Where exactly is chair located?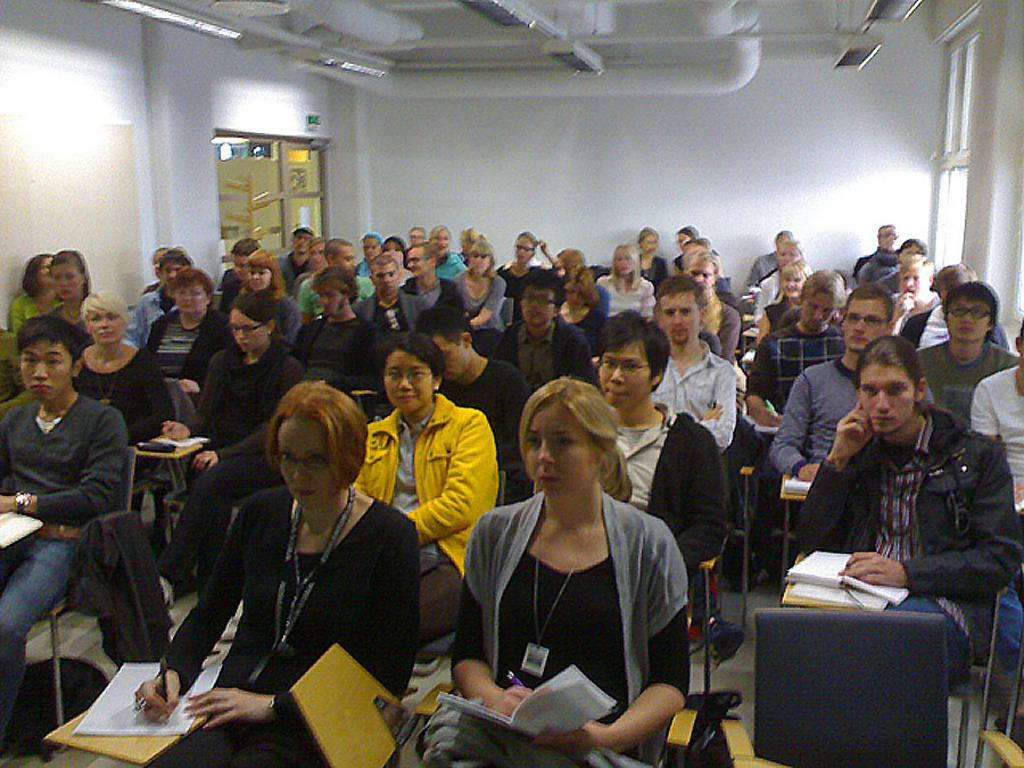
Its bounding box is box=[354, 389, 379, 415].
